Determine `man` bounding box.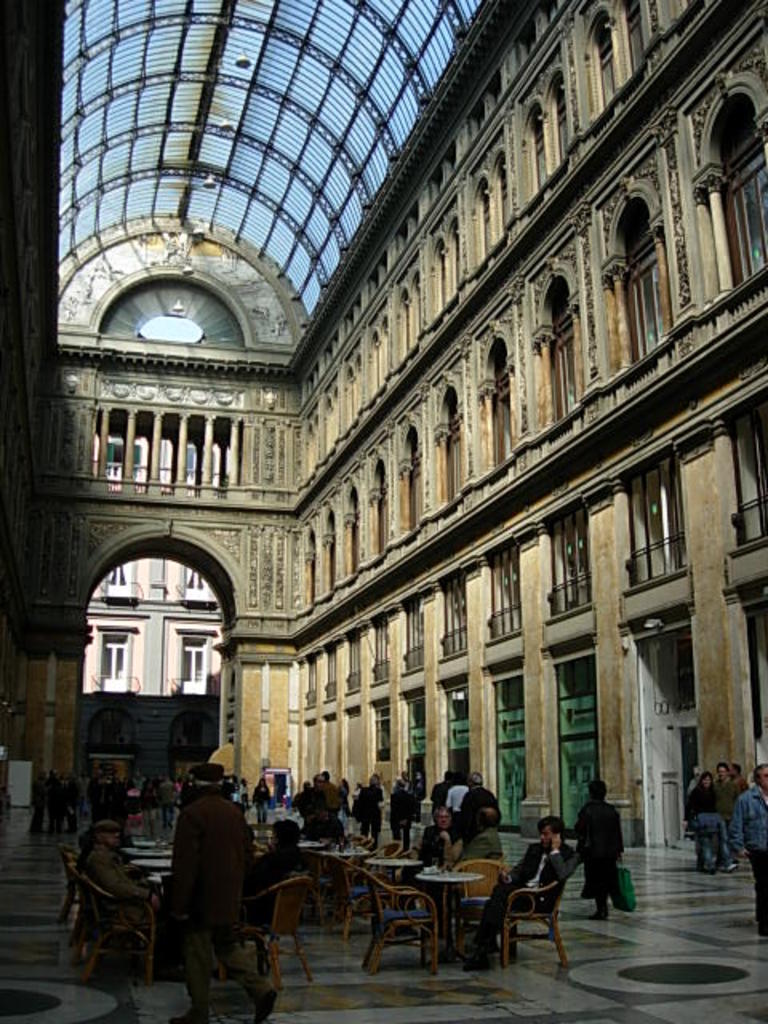
Determined: [458,808,506,870].
